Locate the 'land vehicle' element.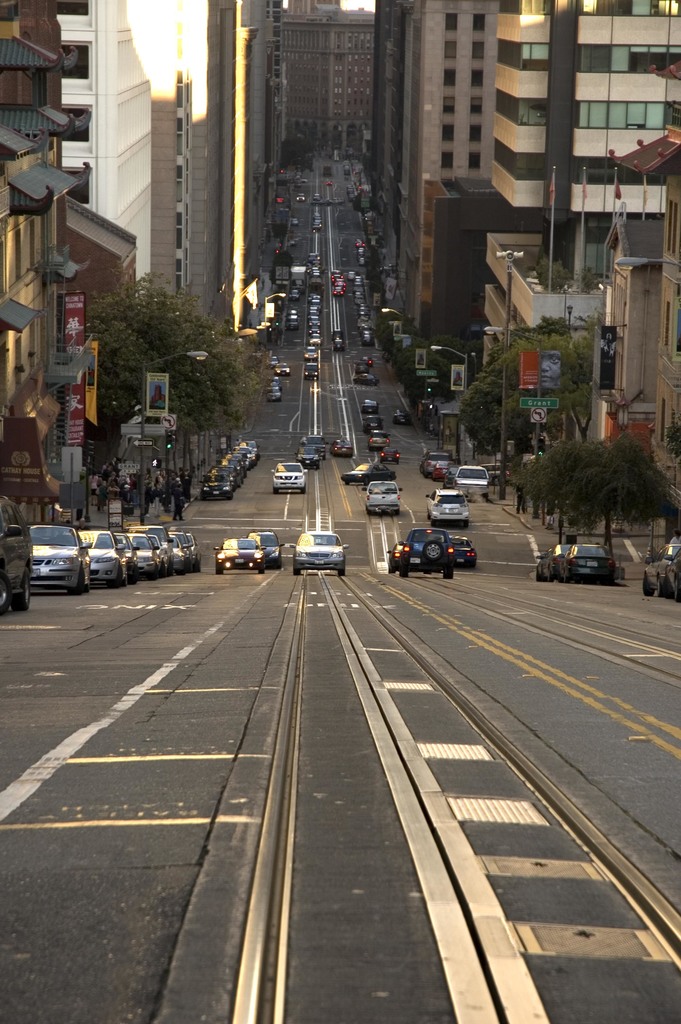
Element bbox: l=290, t=215, r=300, b=227.
